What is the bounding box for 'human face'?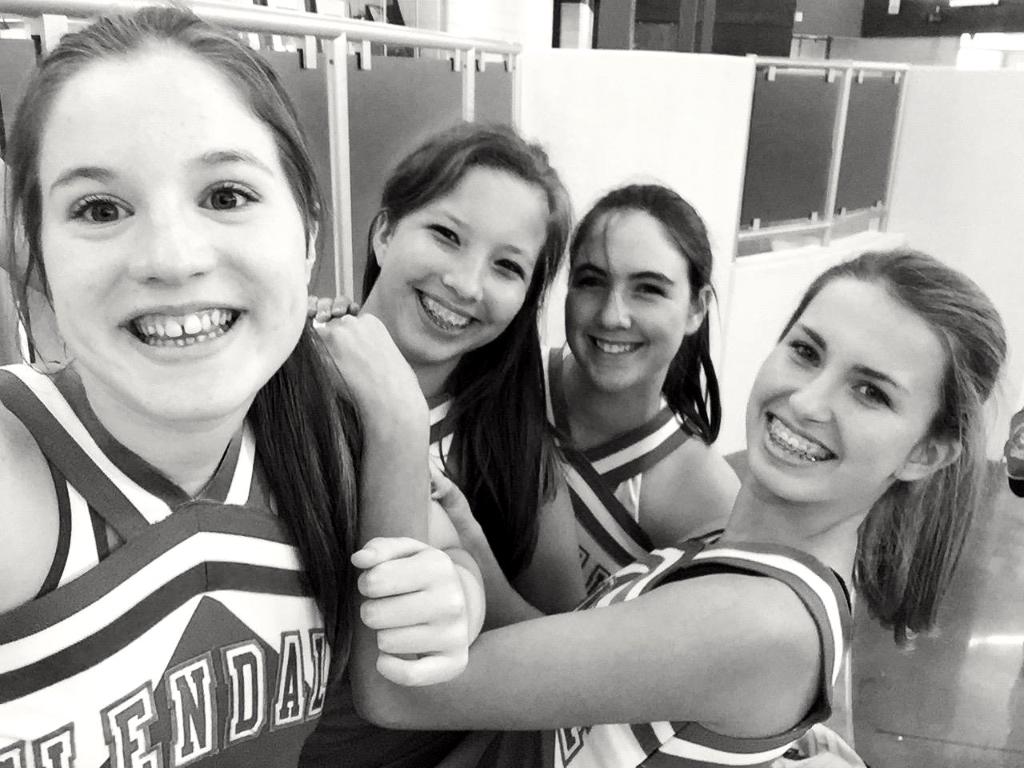
{"x1": 44, "y1": 42, "x2": 304, "y2": 426}.
